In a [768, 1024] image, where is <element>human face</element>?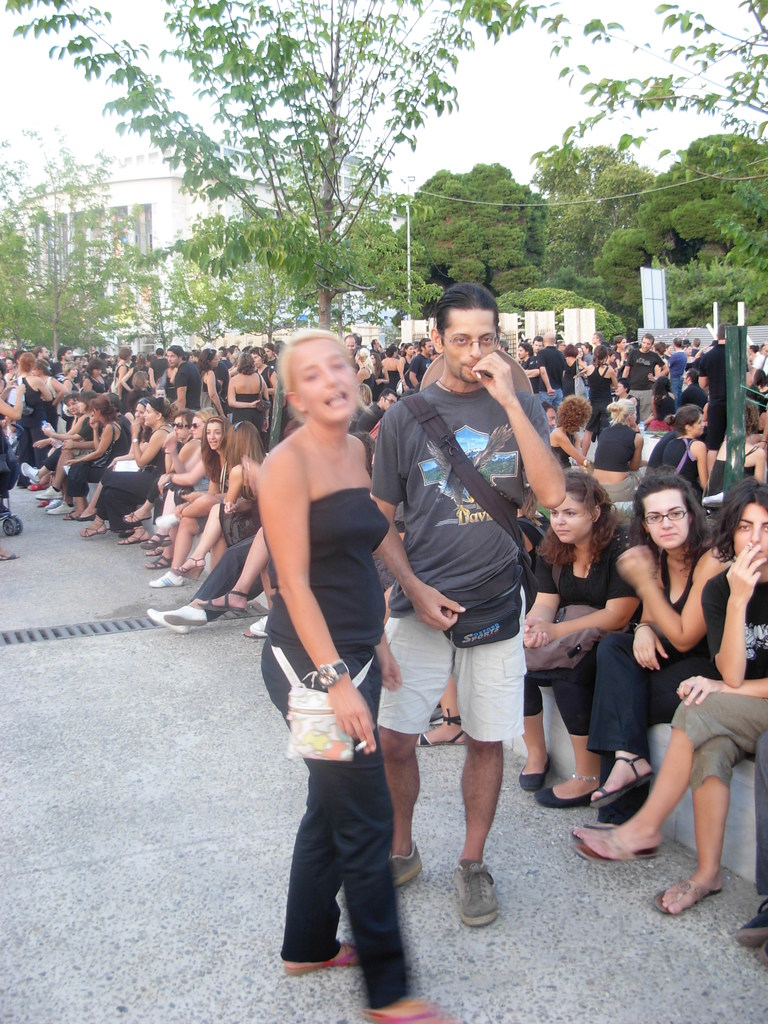
l=540, t=404, r=561, b=431.
